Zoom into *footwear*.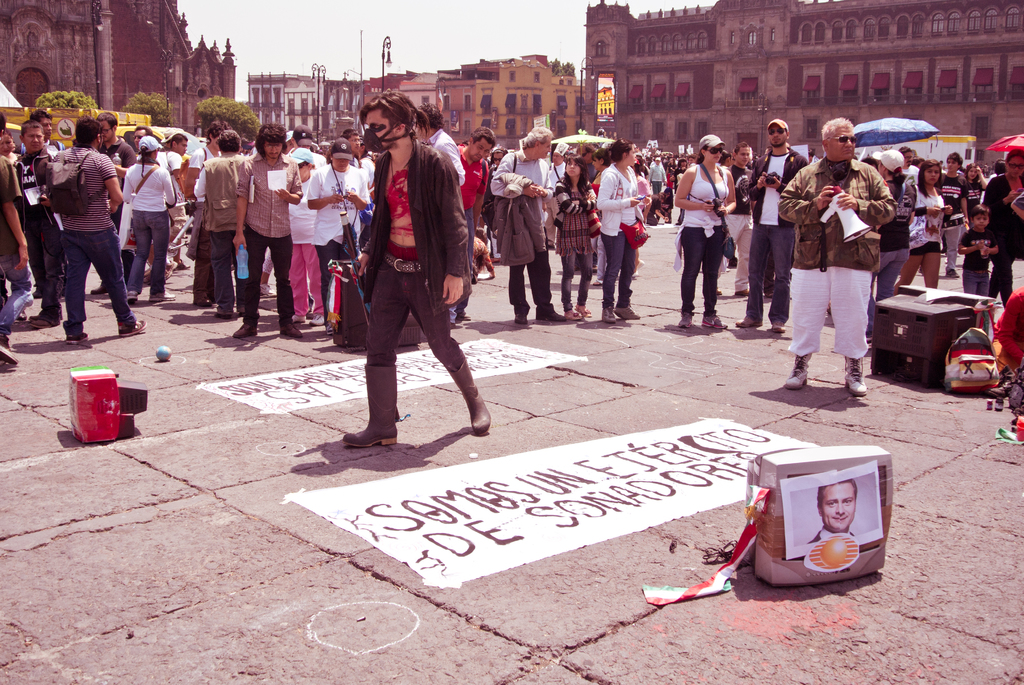
Zoom target: bbox=[211, 311, 232, 321].
